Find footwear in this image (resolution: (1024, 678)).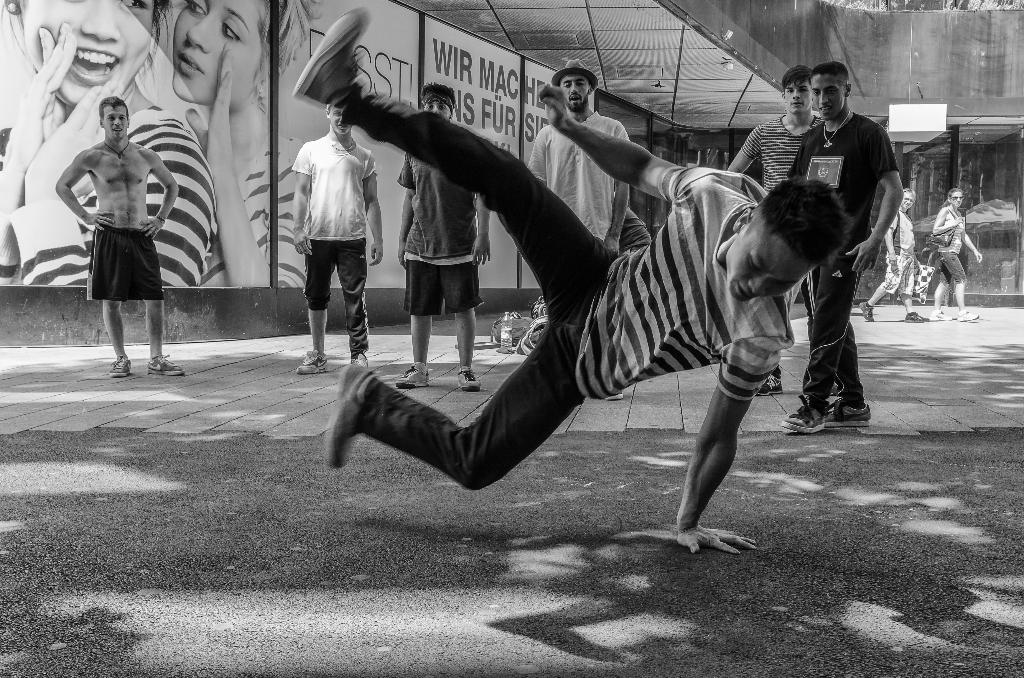
BBox(860, 300, 874, 323).
